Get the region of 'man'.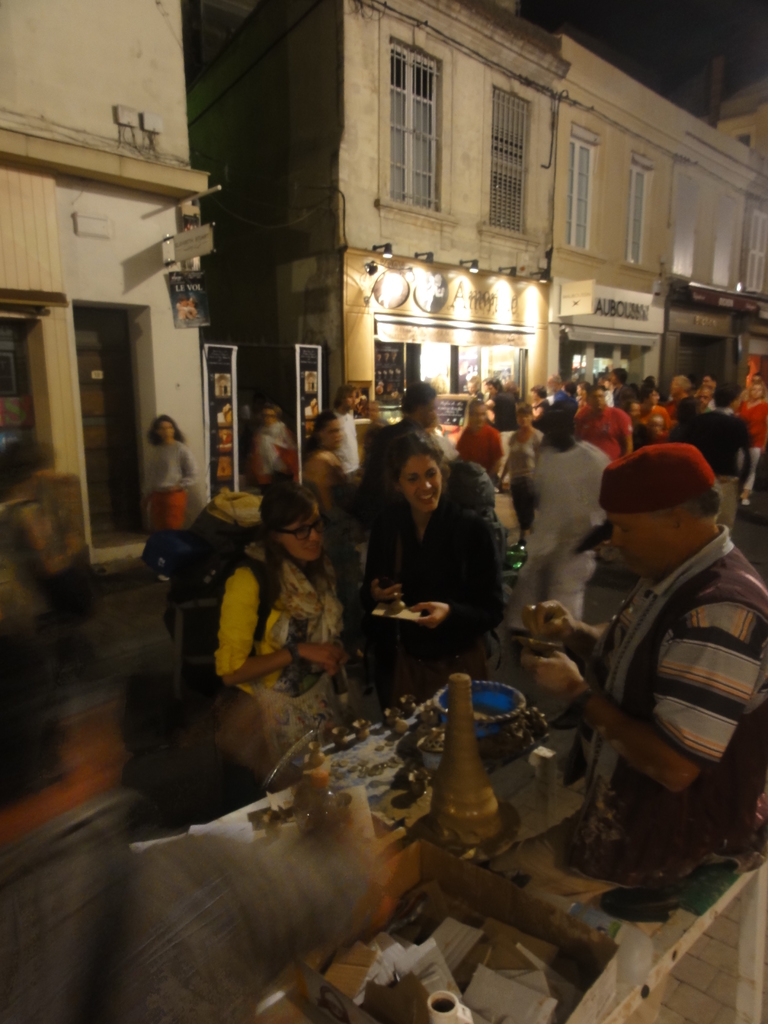
[513, 393, 609, 625].
